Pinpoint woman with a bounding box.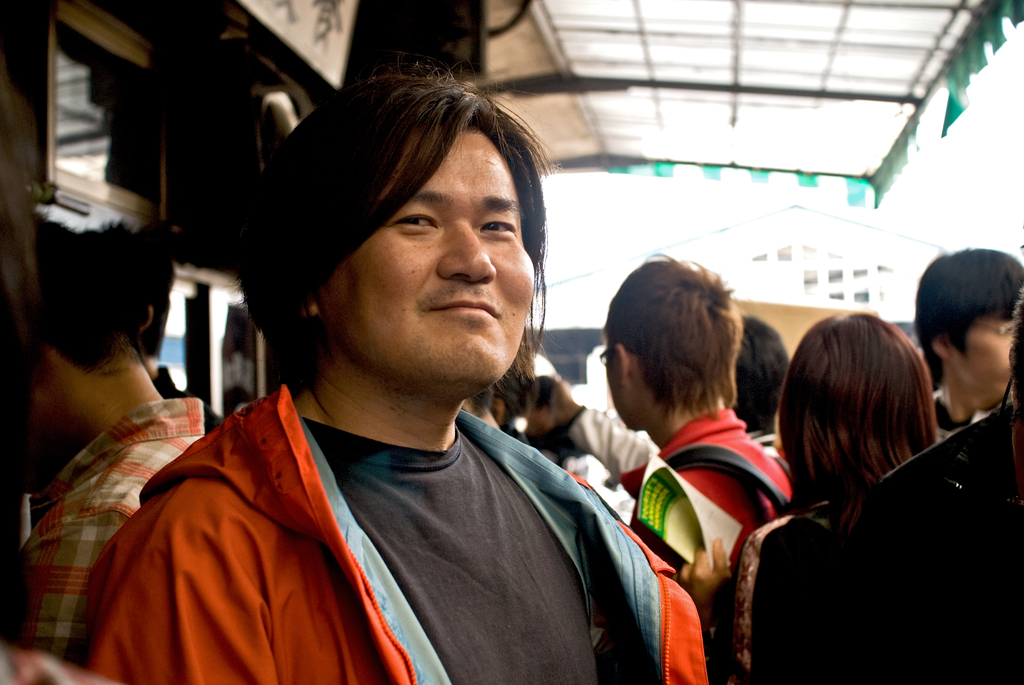
(671, 310, 940, 684).
